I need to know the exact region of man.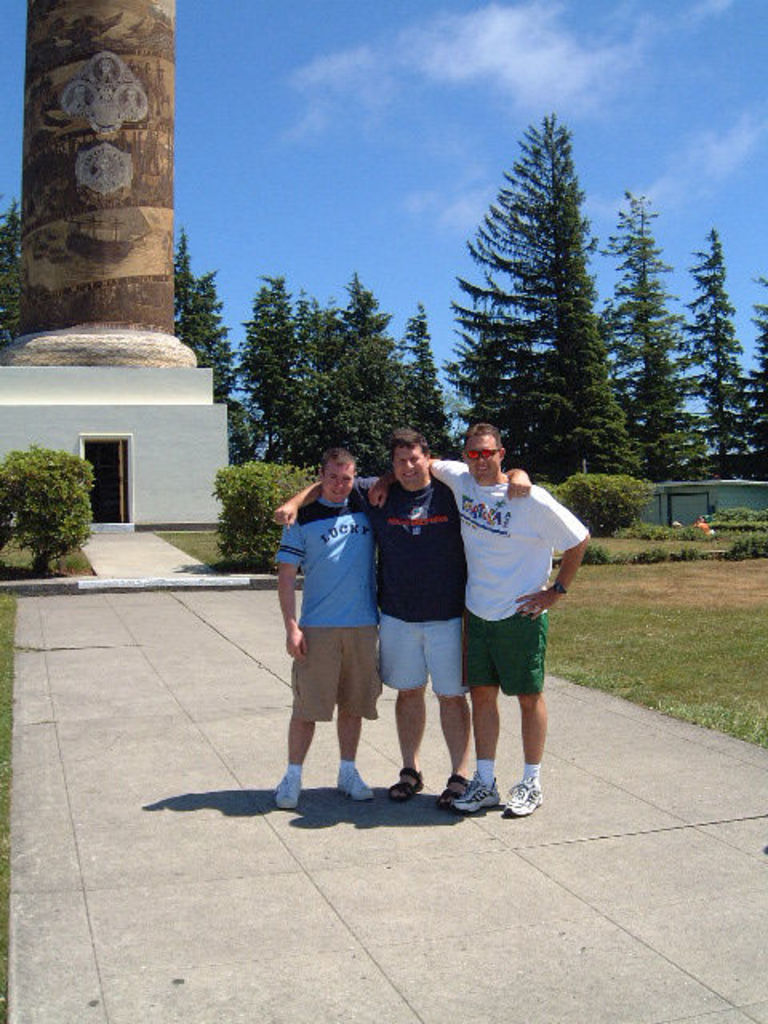
Region: bbox=(274, 446, 381, 806).
